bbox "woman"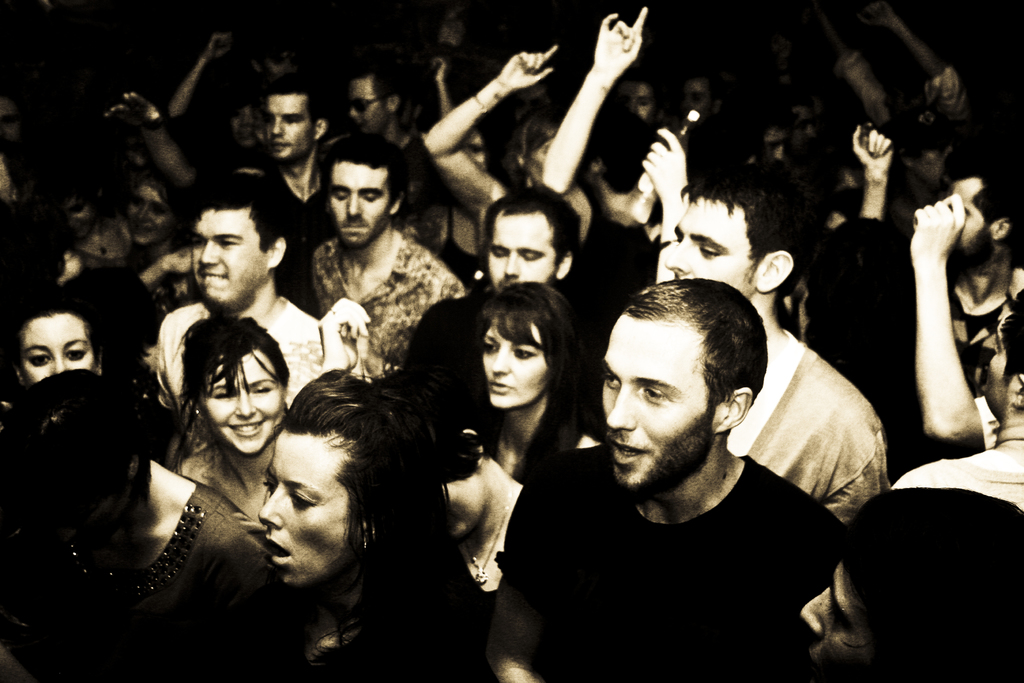
bbox(171, 309, 321, 521)
